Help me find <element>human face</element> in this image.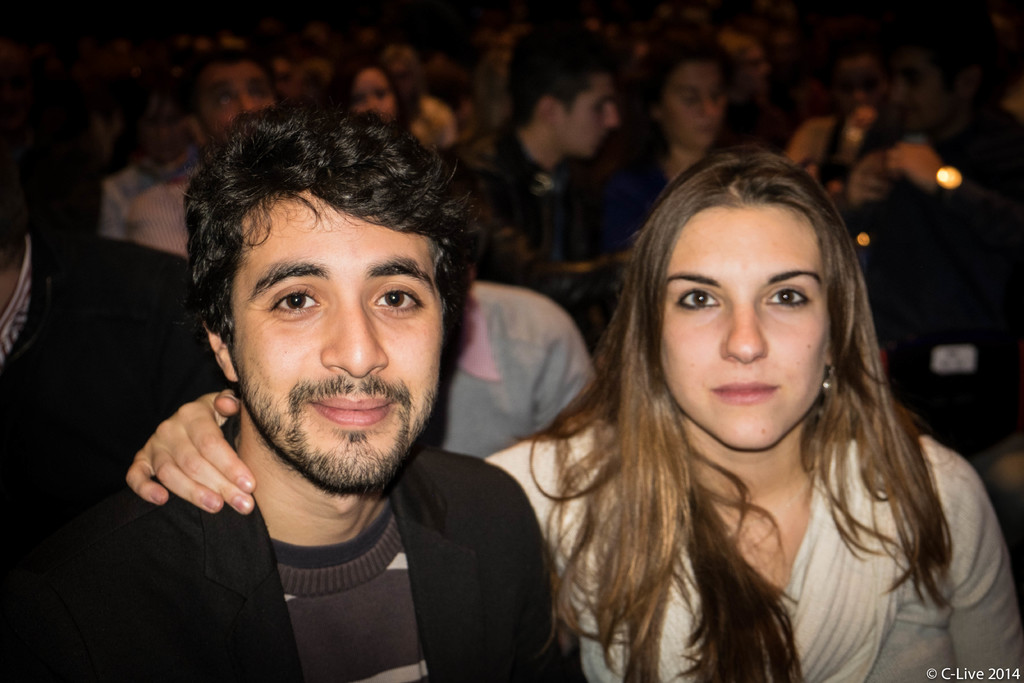
Found it: 225, 181, 438, 494.
